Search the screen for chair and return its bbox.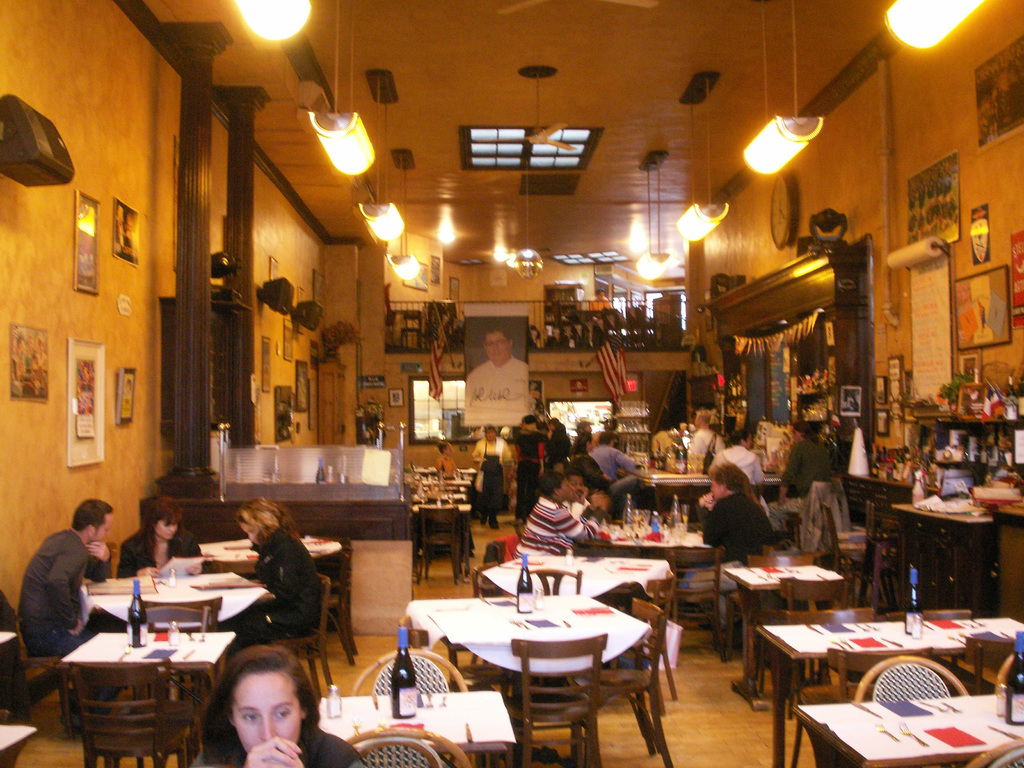
Found: 958 737 1023 767.
